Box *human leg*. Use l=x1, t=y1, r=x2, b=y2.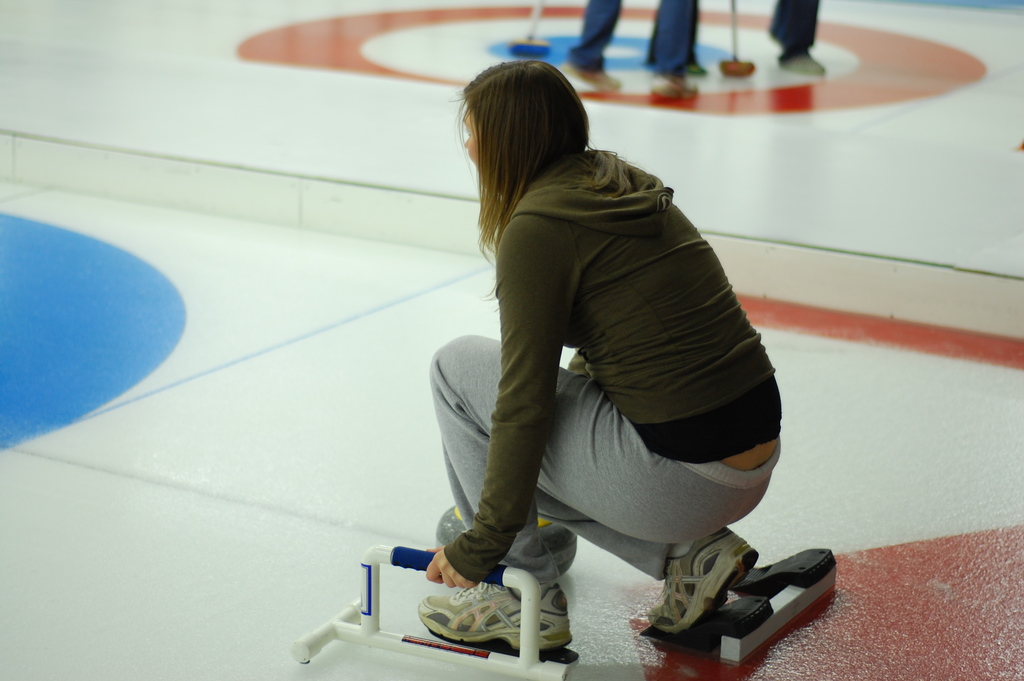
l=565, t=1, r=619, b=89.
